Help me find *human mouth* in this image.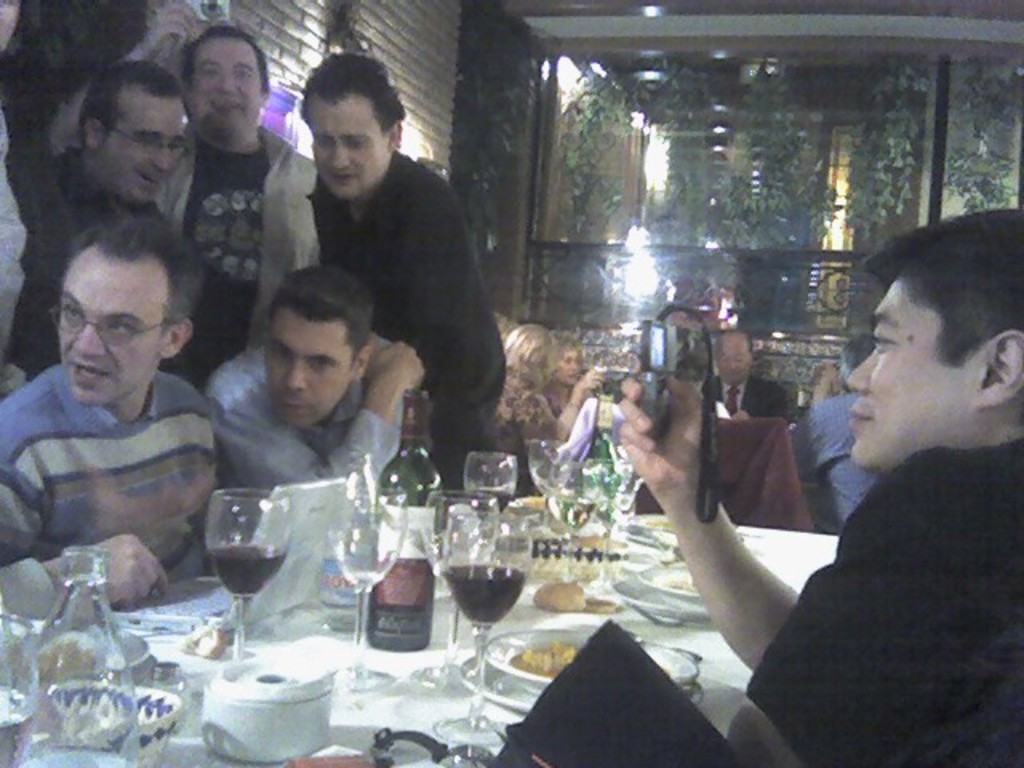
Found it: 336 171 357 184.
